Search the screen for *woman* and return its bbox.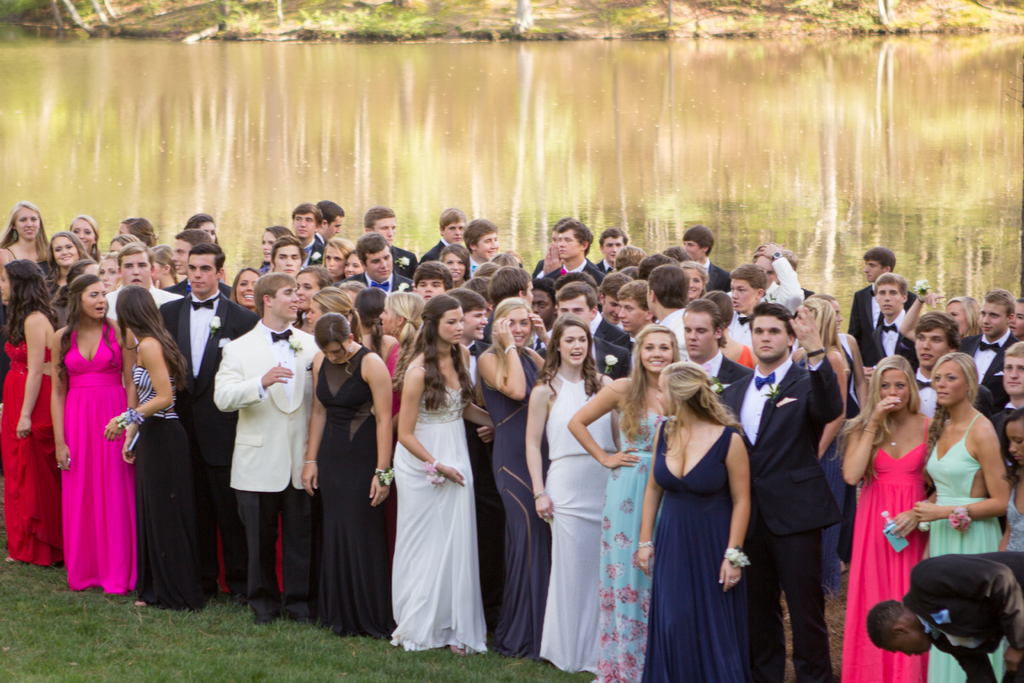
Found: [left=235, top=265, right=264, bottom=317].
